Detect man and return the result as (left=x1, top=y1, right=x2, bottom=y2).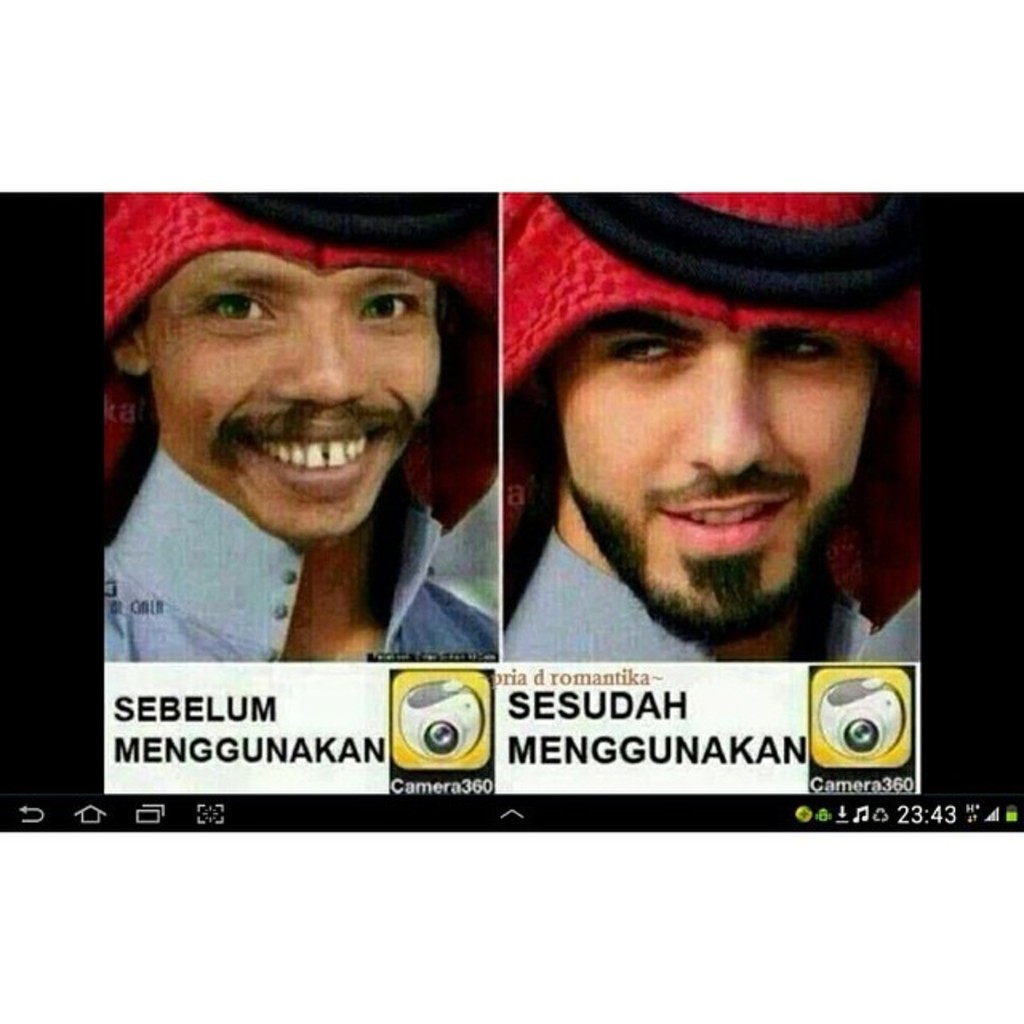
(left=99, top=192, right=498, bottom=662).
